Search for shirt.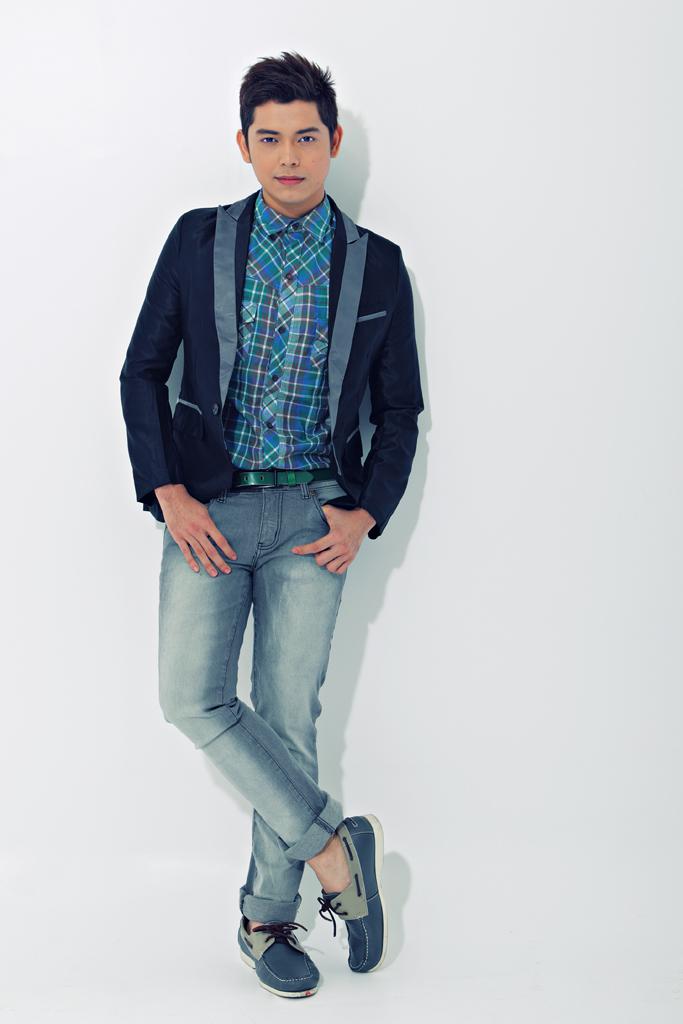
Found at [x1=230, y1=193, x2=329, y2=466].
